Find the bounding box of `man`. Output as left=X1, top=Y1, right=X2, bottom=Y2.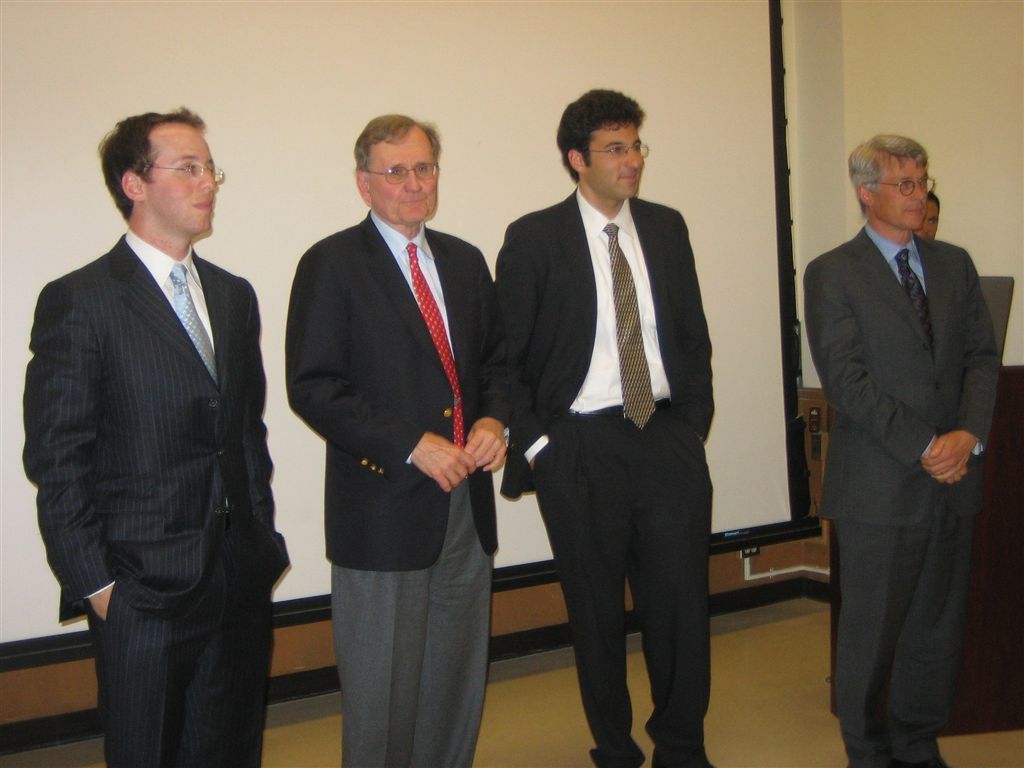
left=813, top=123, right=1010, bottom=767.
